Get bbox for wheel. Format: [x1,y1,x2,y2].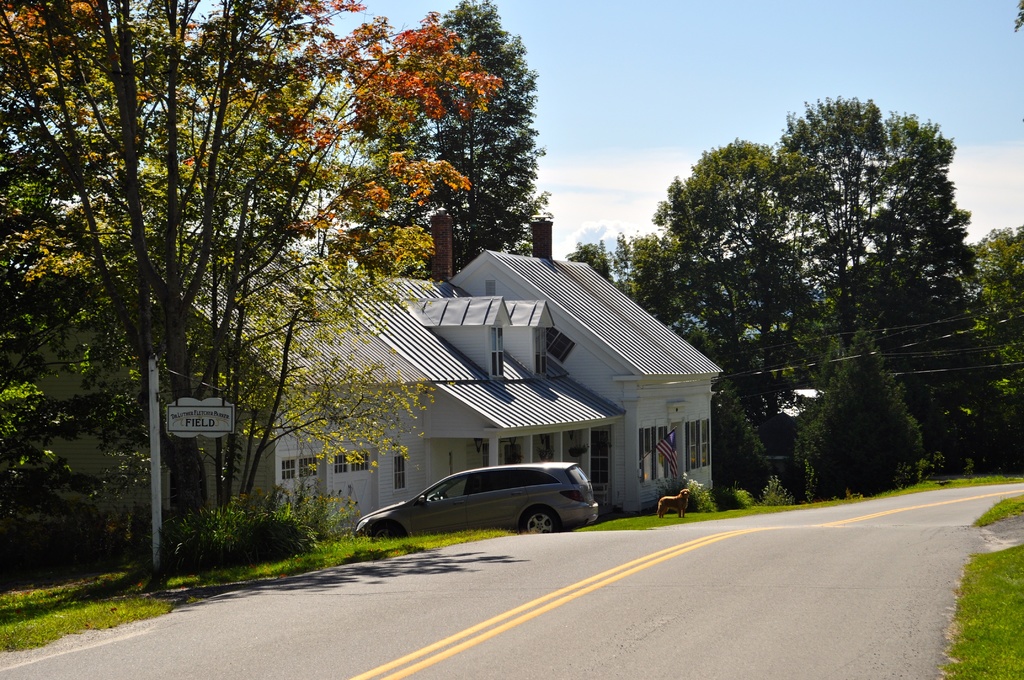
[374,524,403,537].
